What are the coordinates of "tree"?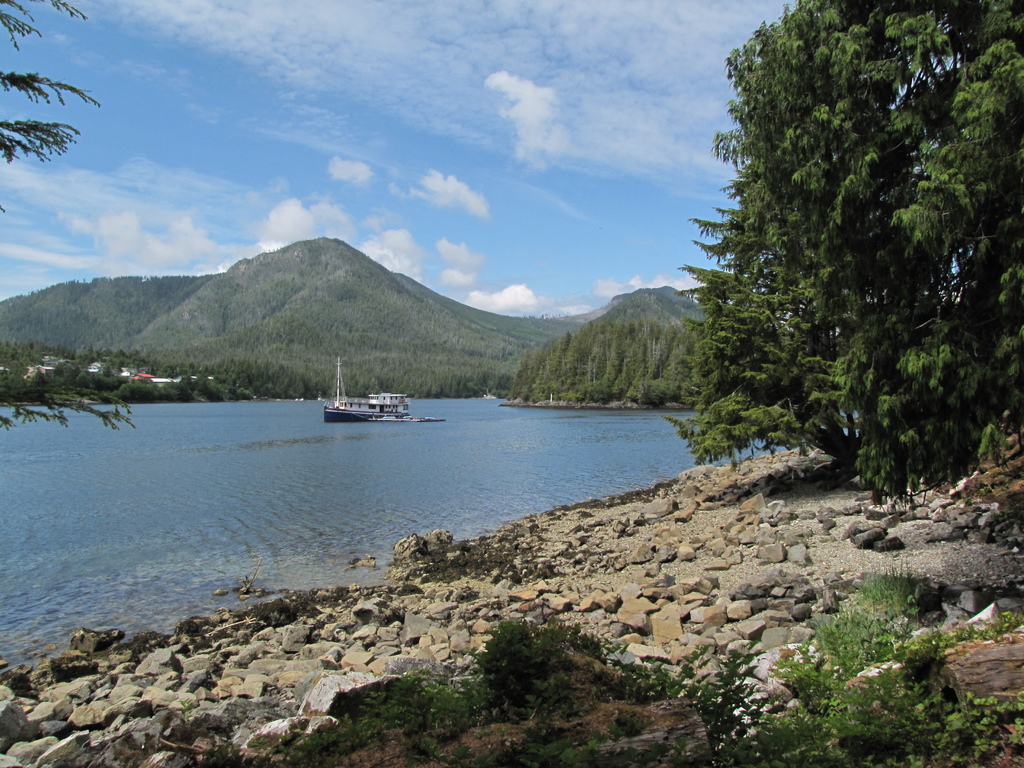
box(0, 0, 139, 442).
